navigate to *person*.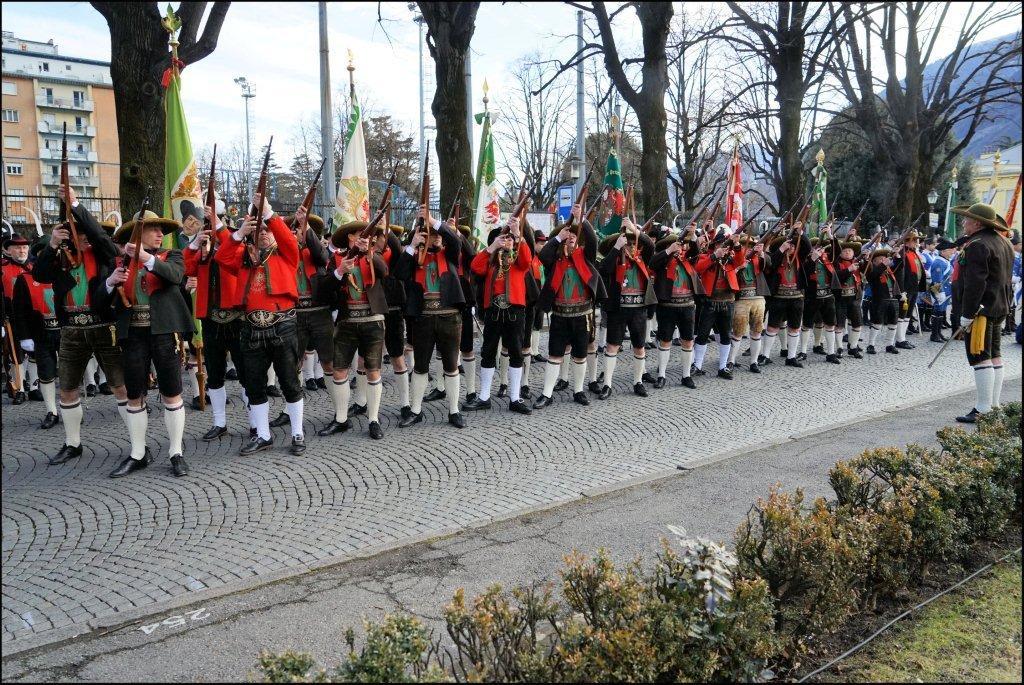
Navigation target: (0, 231, 51, 405).
